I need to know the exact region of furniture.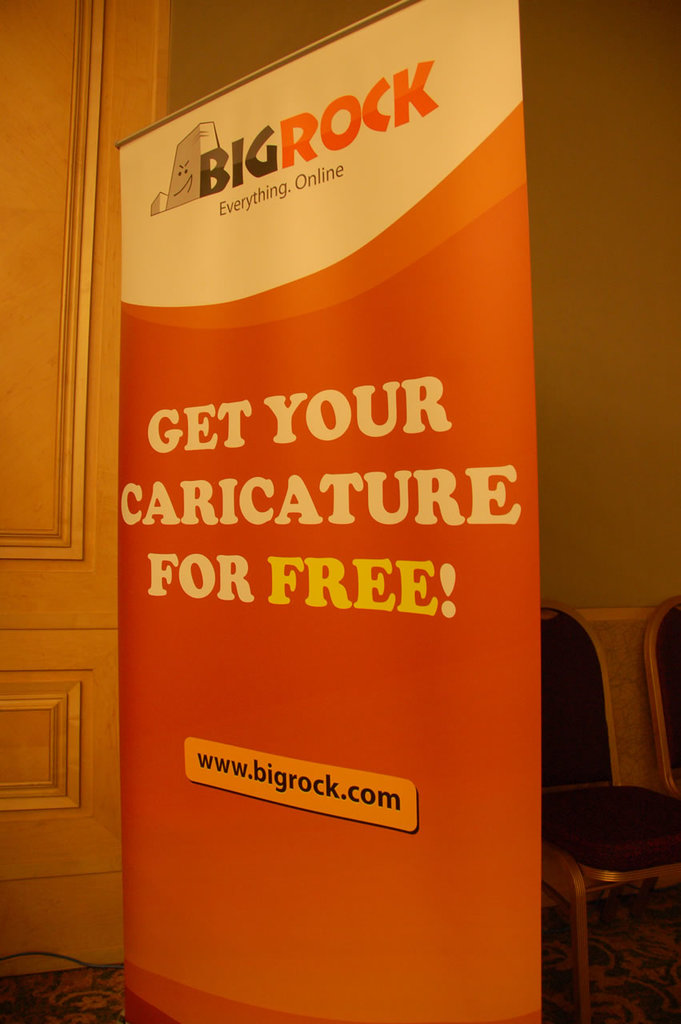
Region: <bbox>646, 605, 680, 801</bbox>.
